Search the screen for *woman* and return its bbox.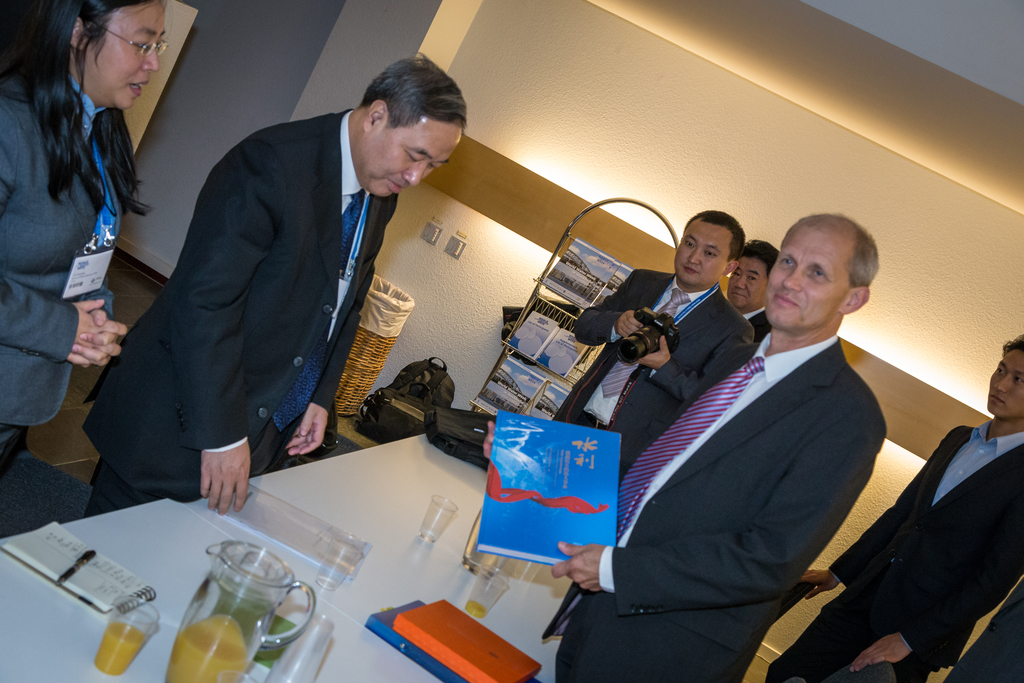
Found: select_region(0, 10, 196, 454).
